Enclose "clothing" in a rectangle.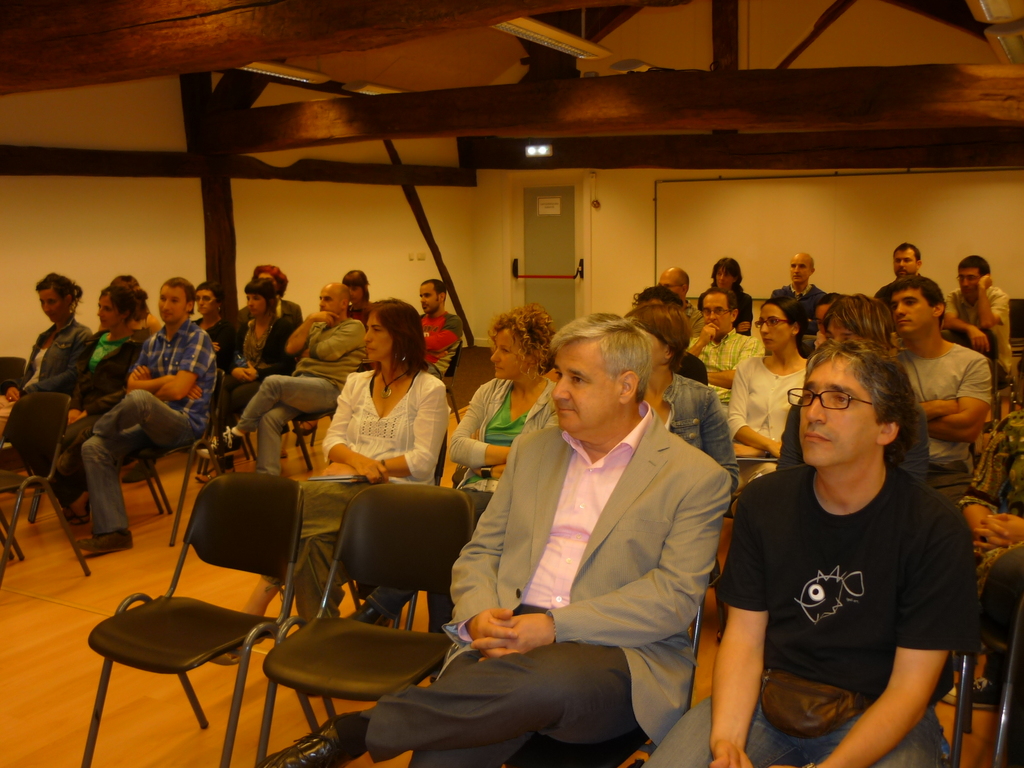
x1=61, y1=326, x2=148, y2=454.
